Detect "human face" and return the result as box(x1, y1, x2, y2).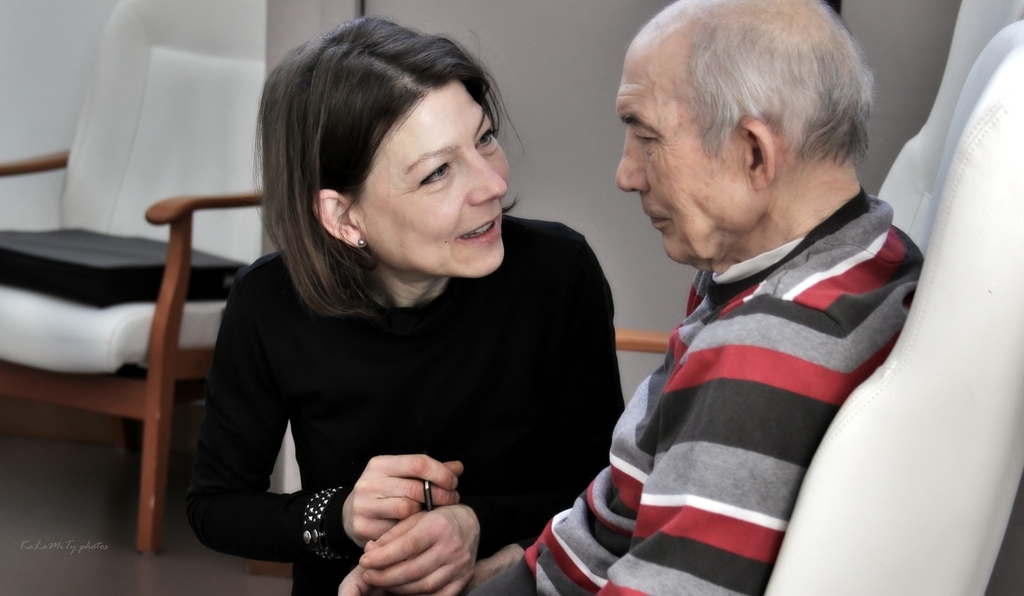
box(612, 40, 739, 270).
